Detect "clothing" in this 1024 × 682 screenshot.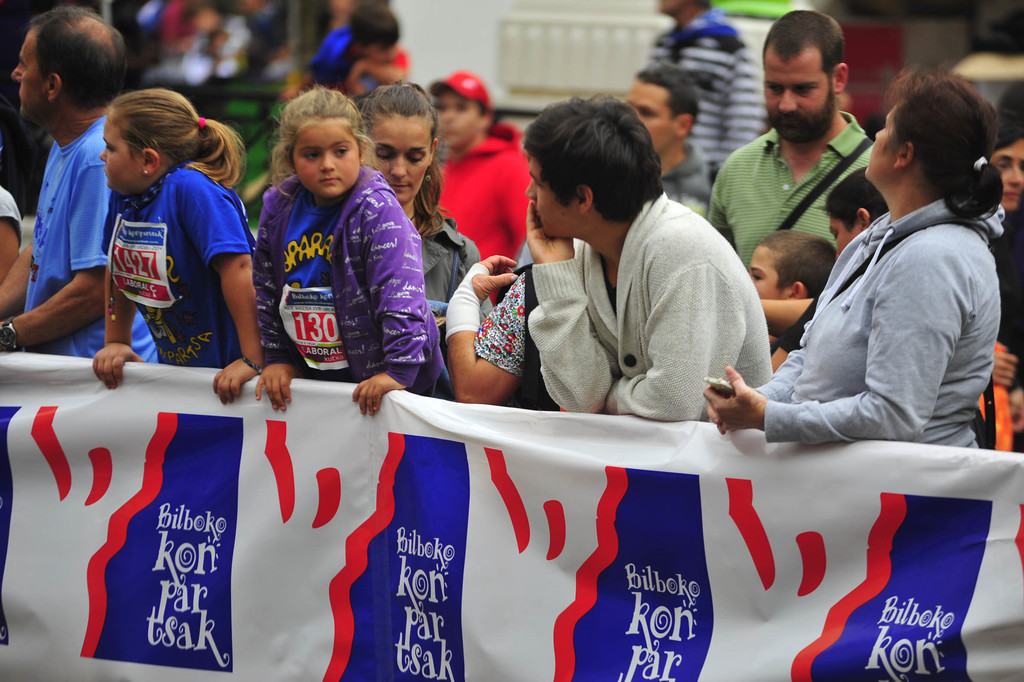
Detection: (x1=751, y1=131, x2=1013, y2=493).
